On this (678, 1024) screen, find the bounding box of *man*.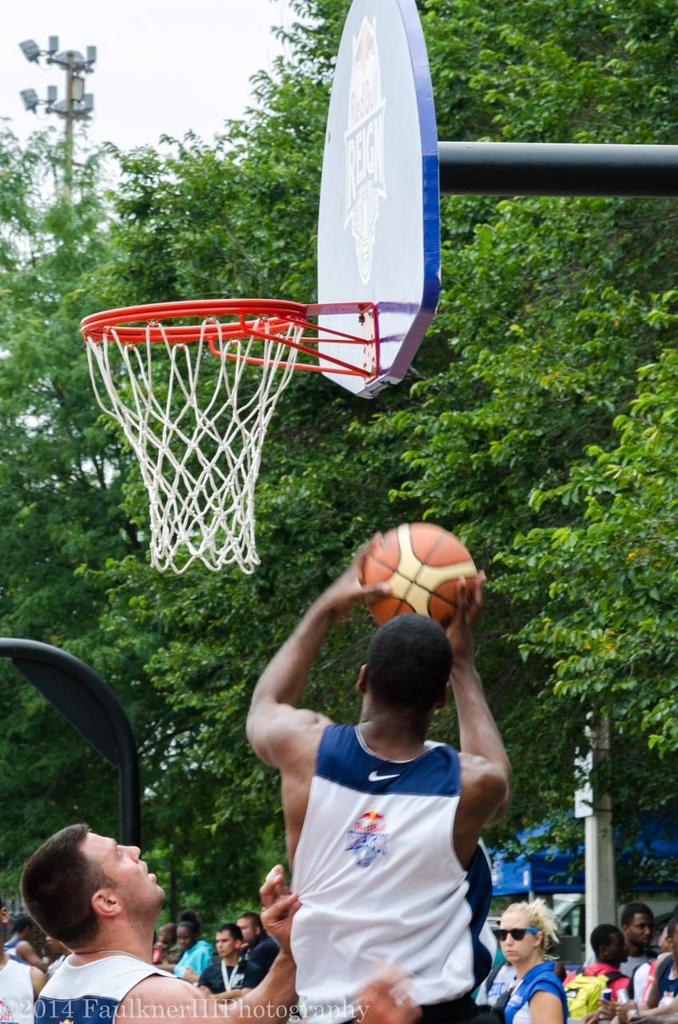
Bounding box: (565,922,630,1023).
